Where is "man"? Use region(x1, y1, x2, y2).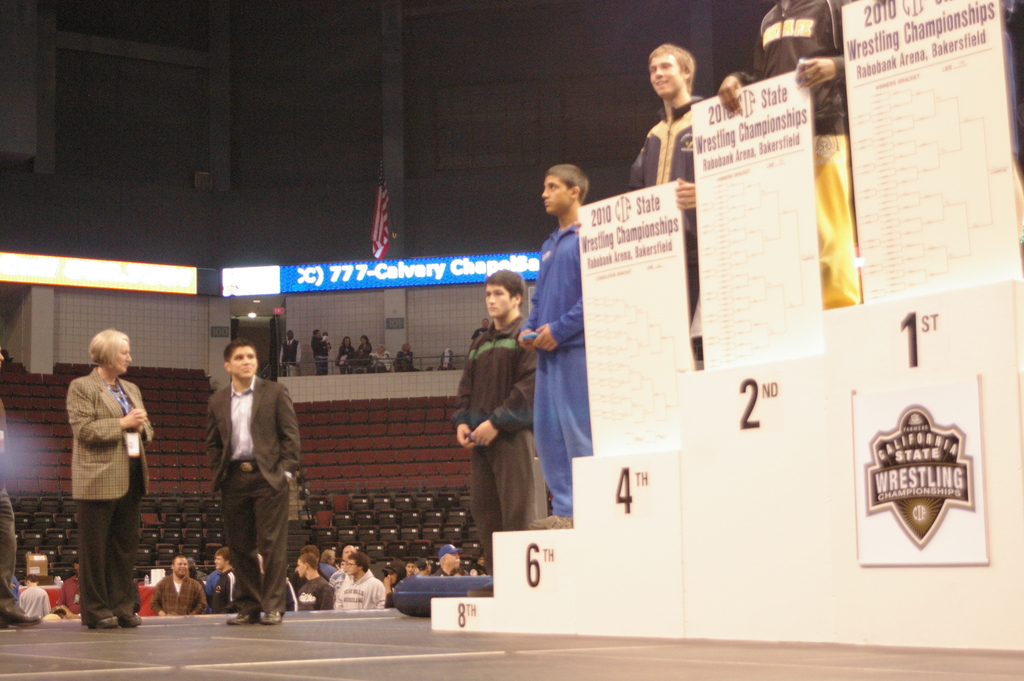
region(293, 552, 333, 606).
